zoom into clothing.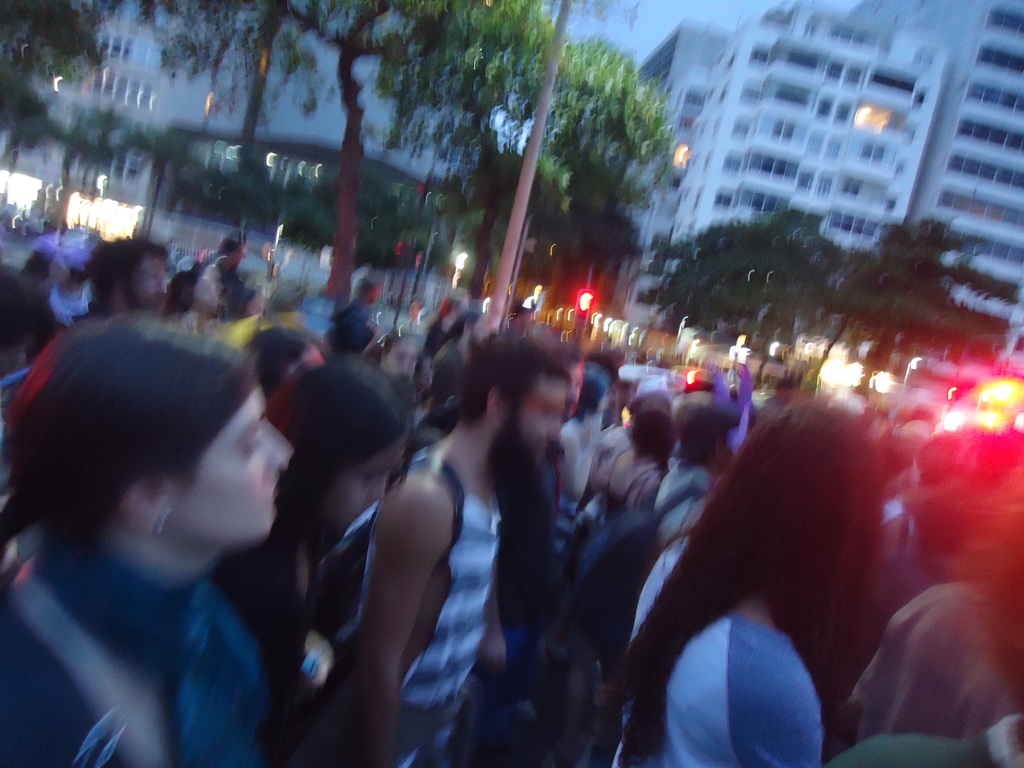
Zoom target: box(662, 455, 712, 545).
